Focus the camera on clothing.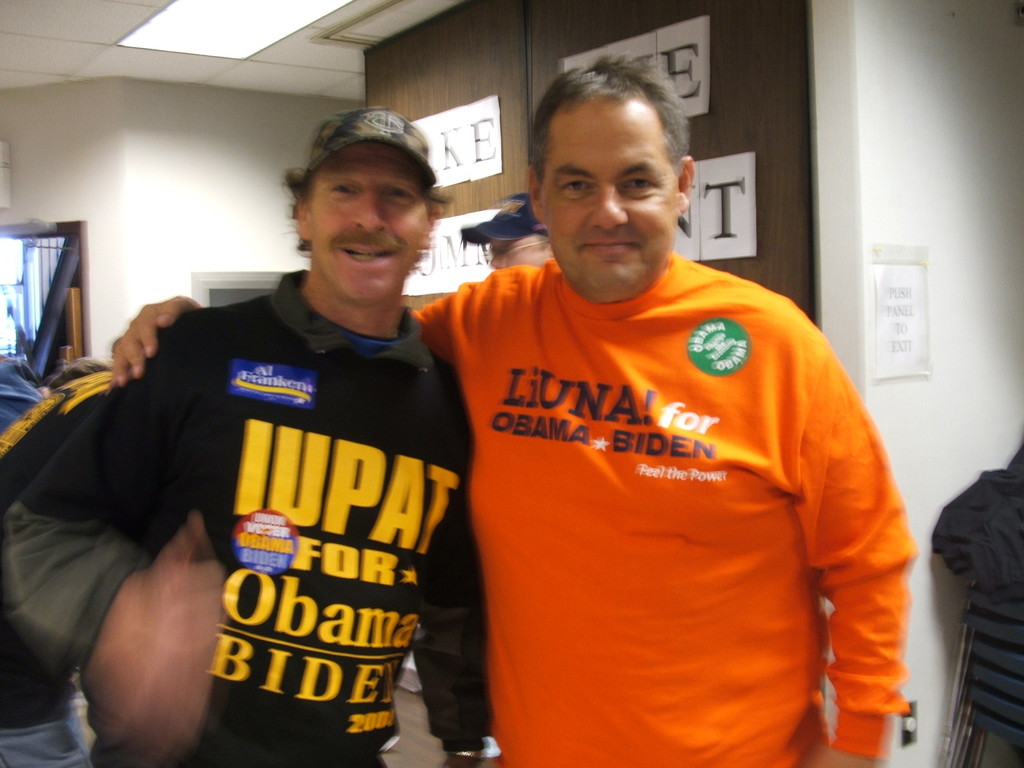
Focus region: <box>2,372,96,767</box>.
